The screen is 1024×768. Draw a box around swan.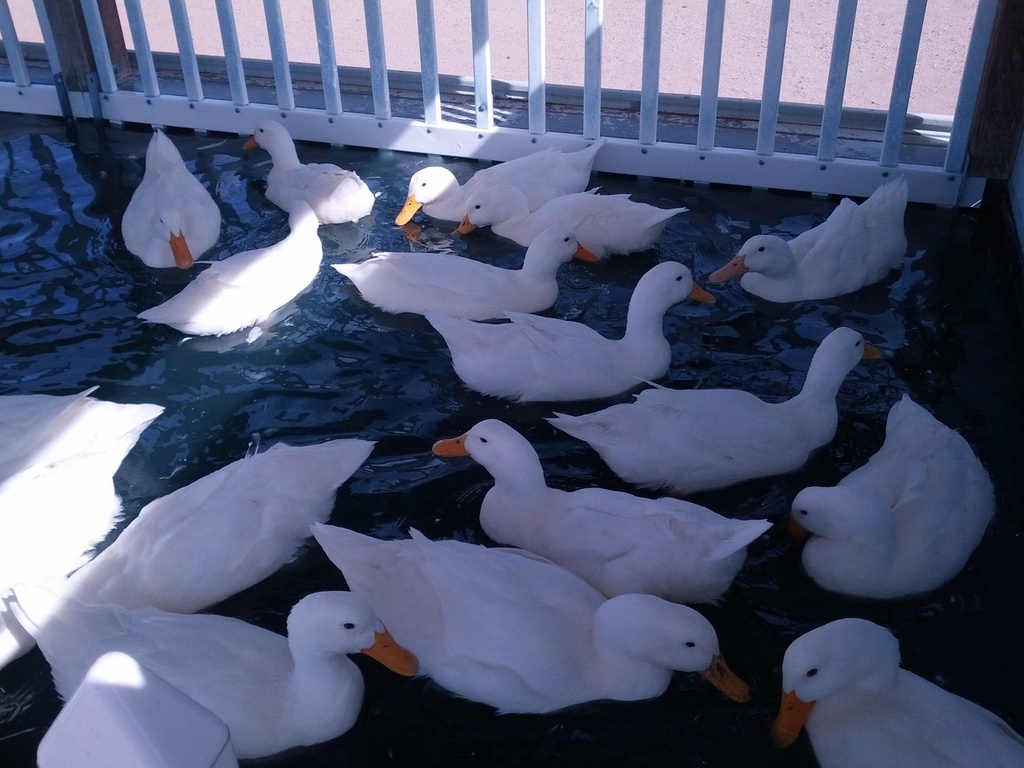
[x1=429, y1=416, x2=773, y2=606].
